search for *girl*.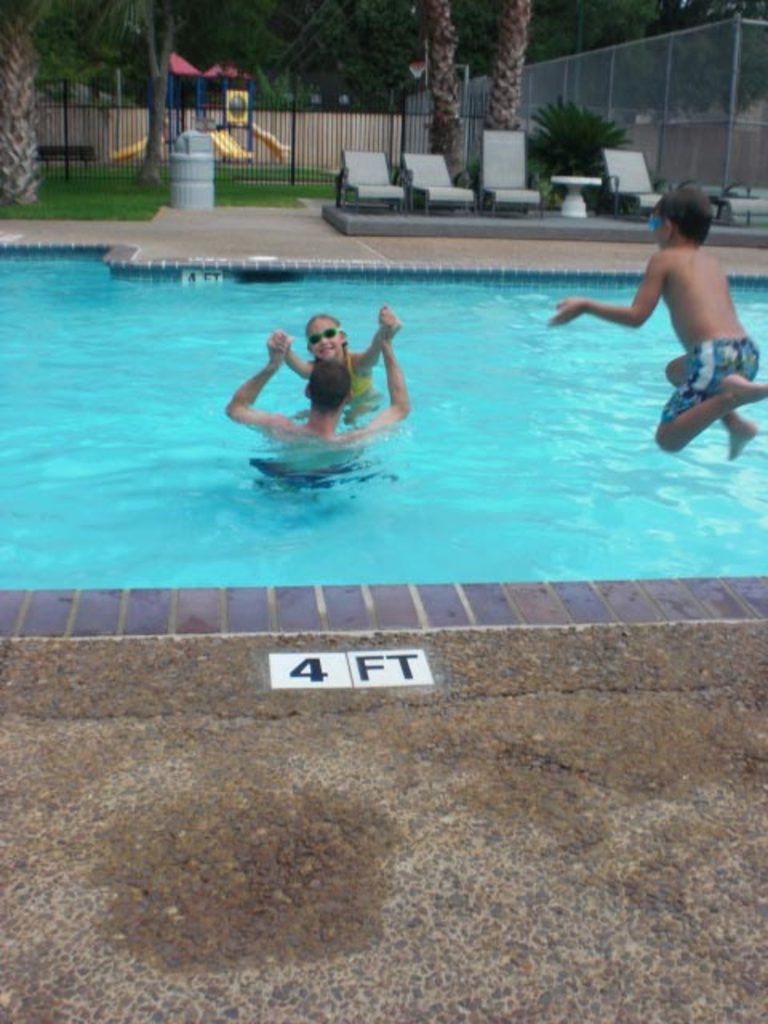
Found at Rect(269, 307, 394, 394).
